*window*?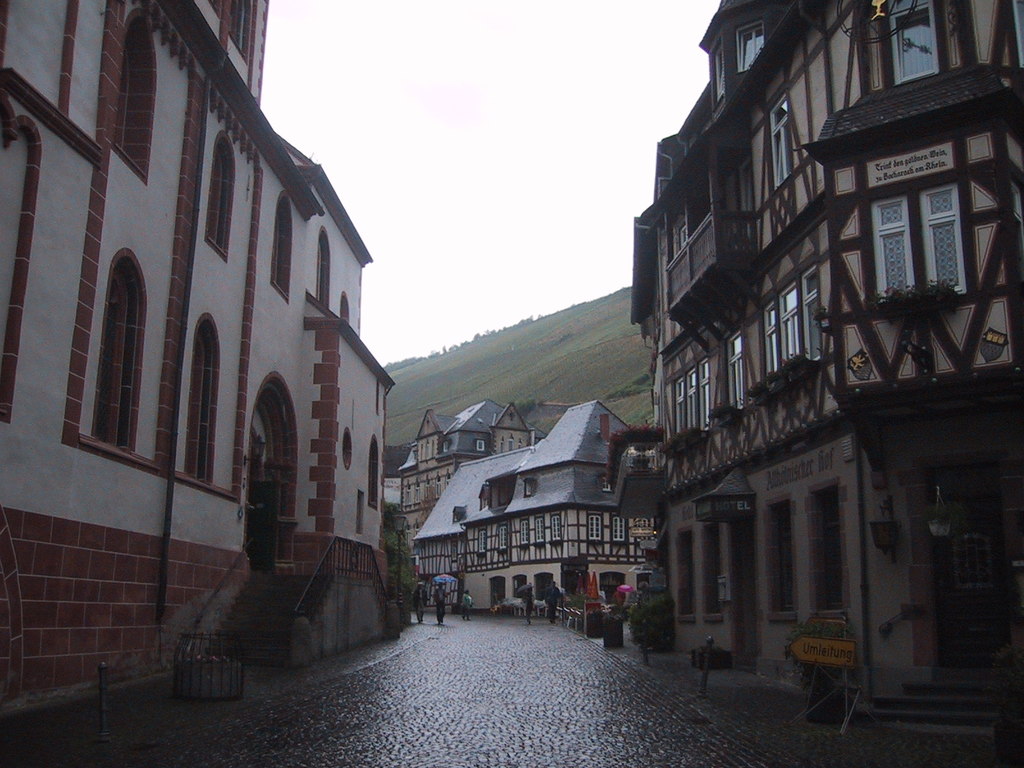
BBox(670, 527, 692, 620)
